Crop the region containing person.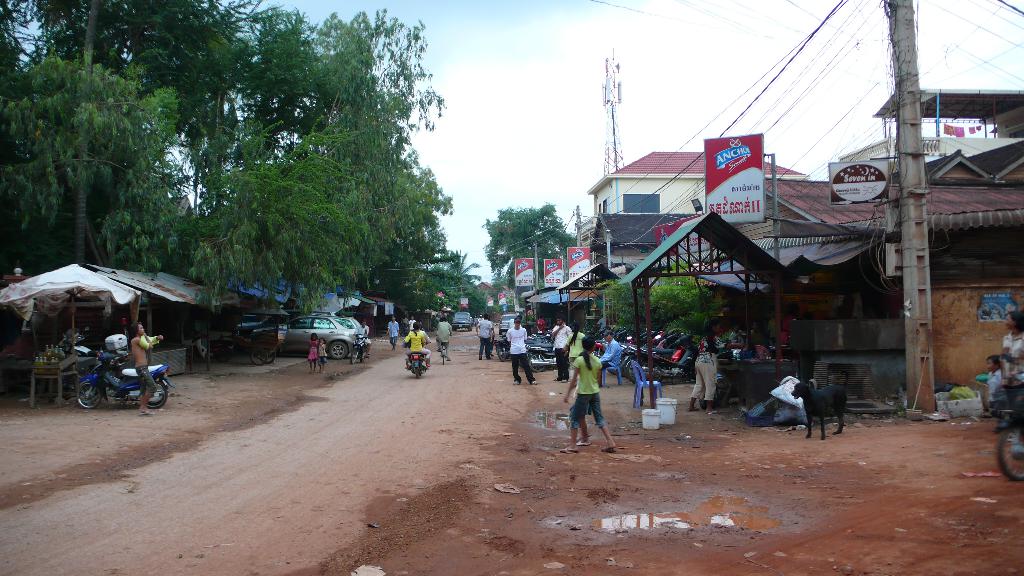
Crop region: [x1=433, y1=314, x2=454, y2=364].
